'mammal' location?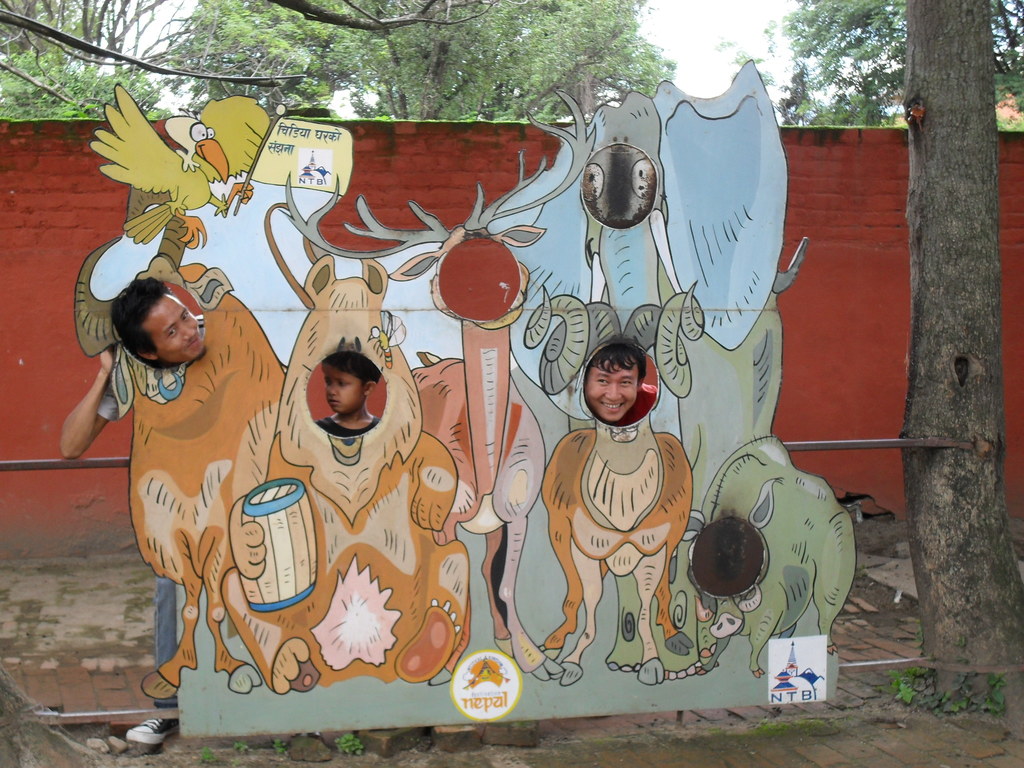
bbox=(583, 340, 659, 421)
